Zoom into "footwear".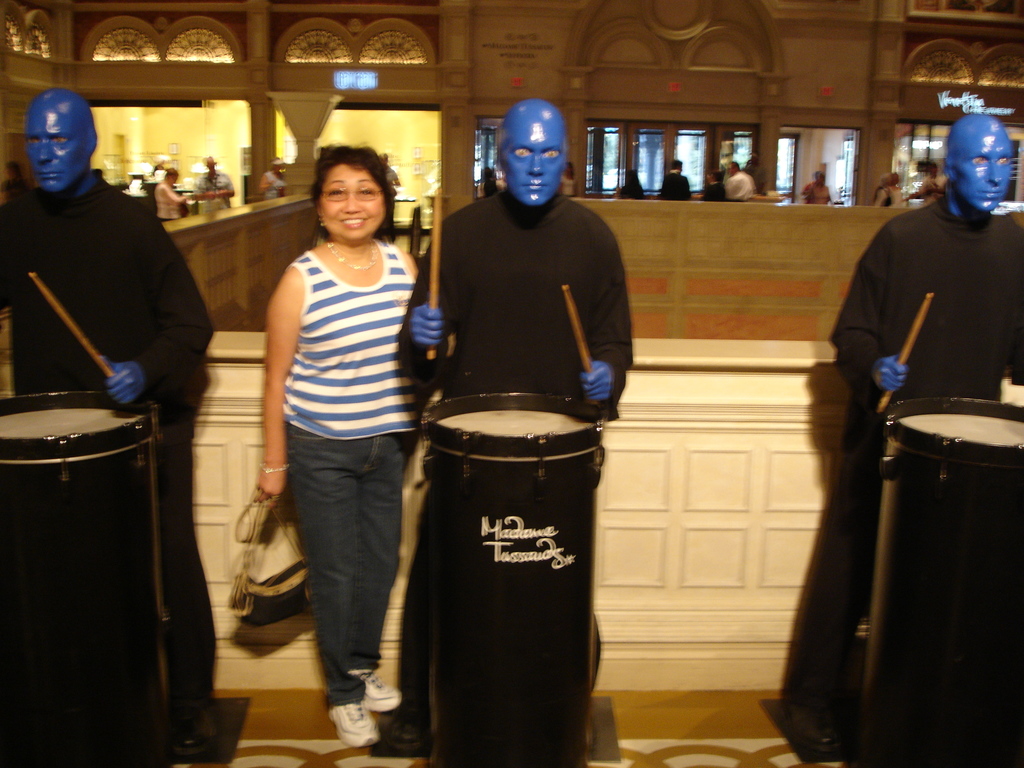
Zoom target: [left=335, top=691, right=376, bottom=744].
